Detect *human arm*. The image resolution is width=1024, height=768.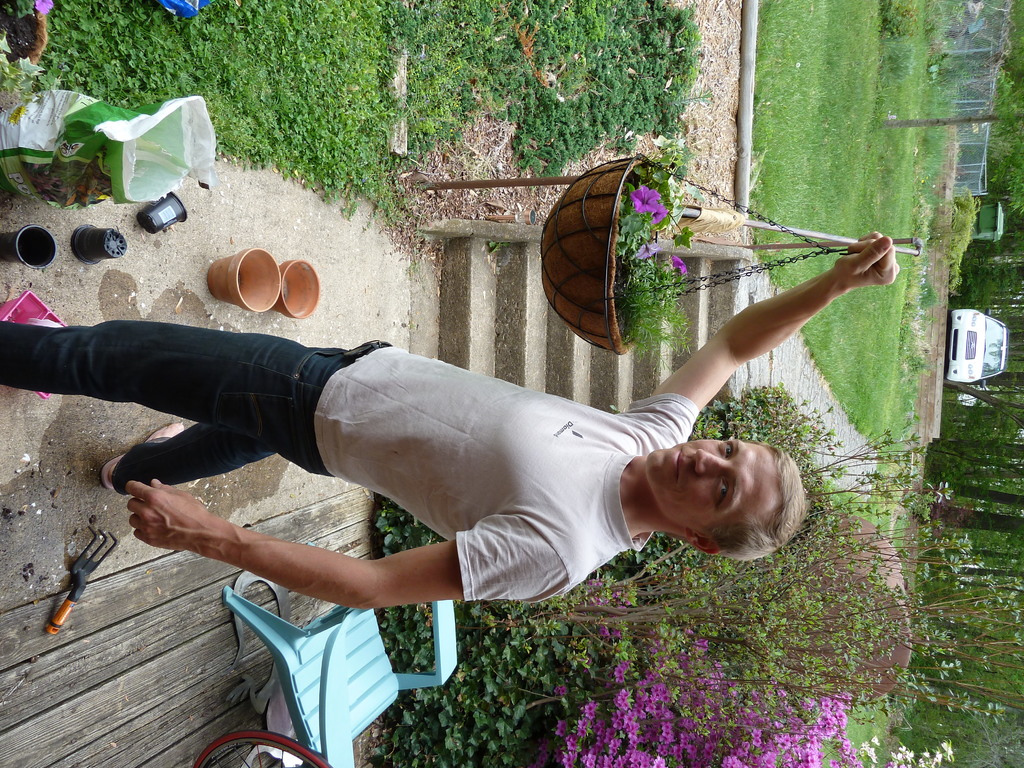
l=117, t=470, r=568, b=615.
